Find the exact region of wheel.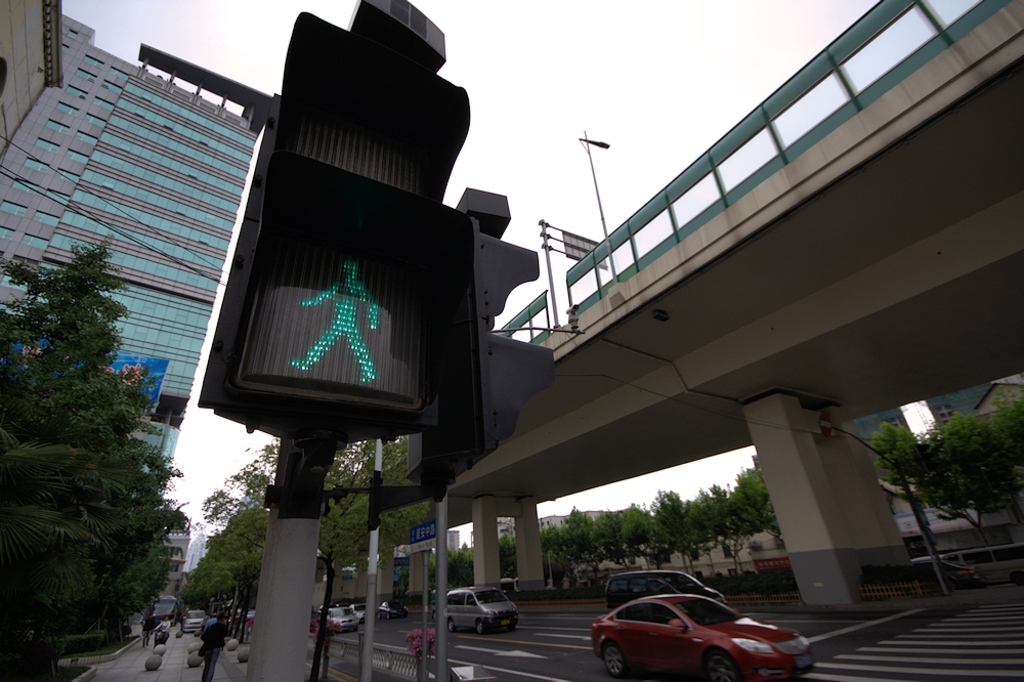
Exact region: (x1=602, y1=640, x2=628, y2=680).
